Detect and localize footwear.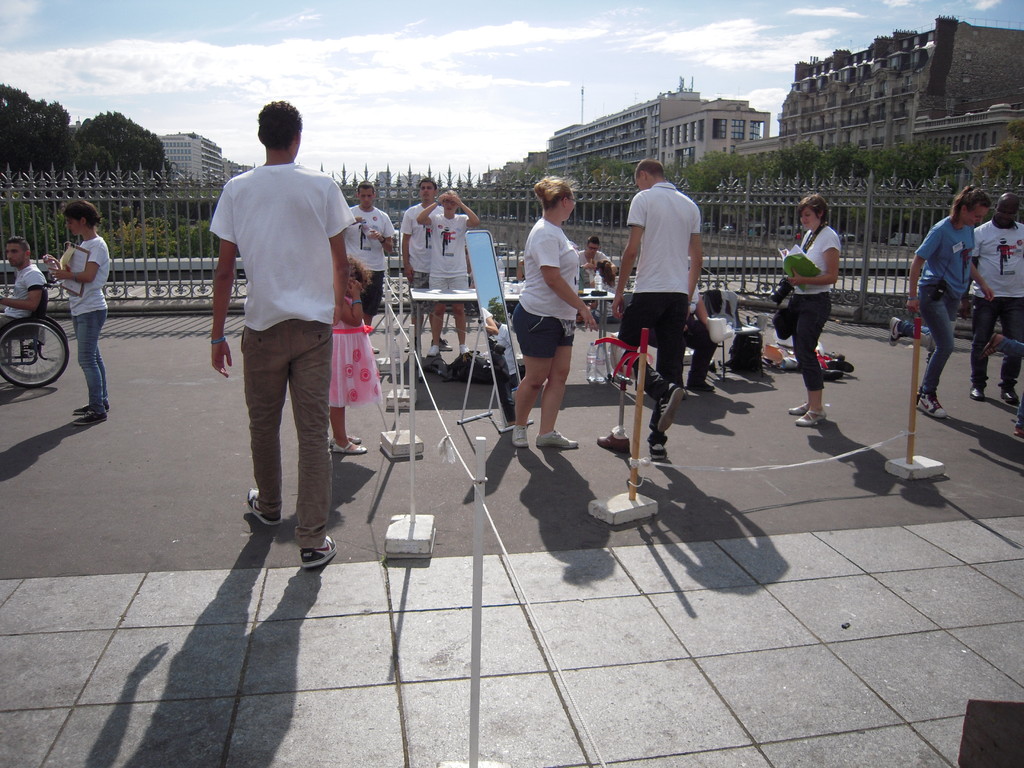
Localized at bbox=[419, 333, 441, 358].
